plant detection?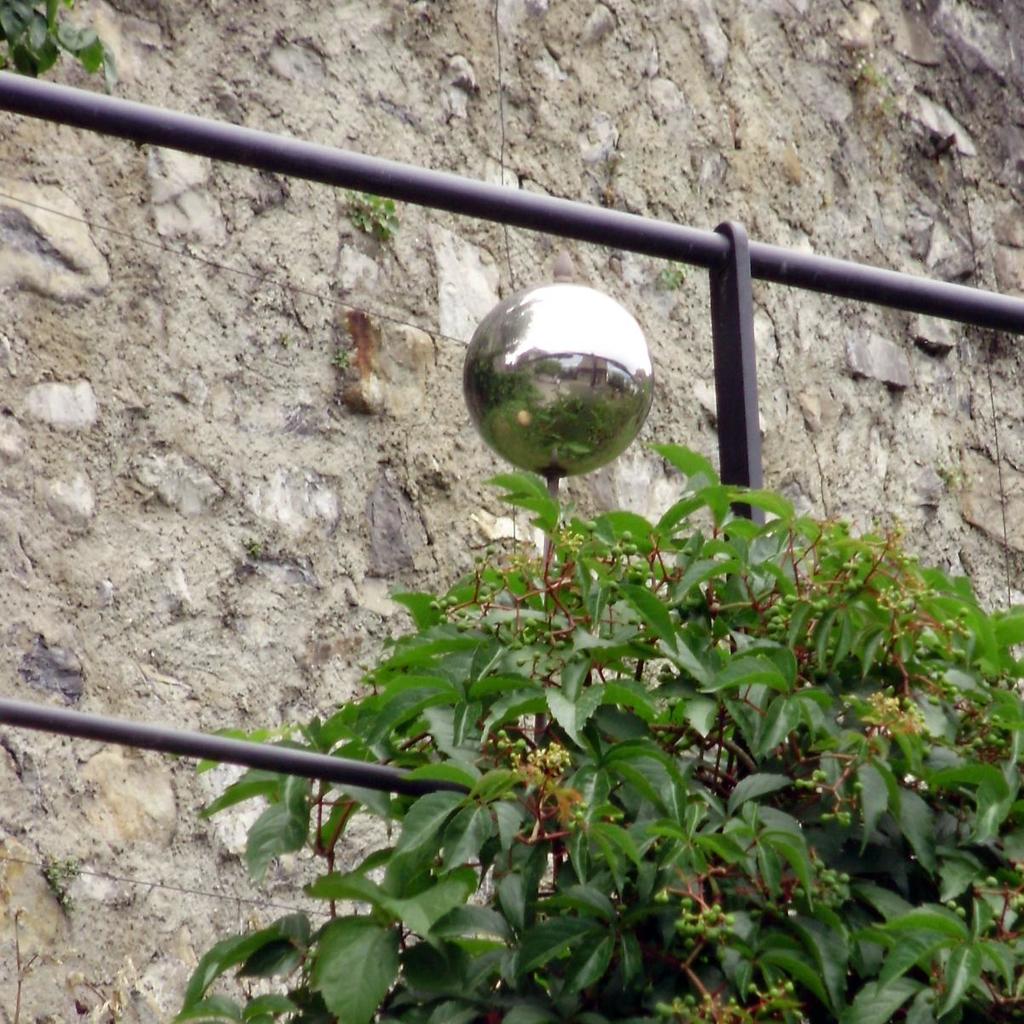
detection(0, 0, 118, 93)
